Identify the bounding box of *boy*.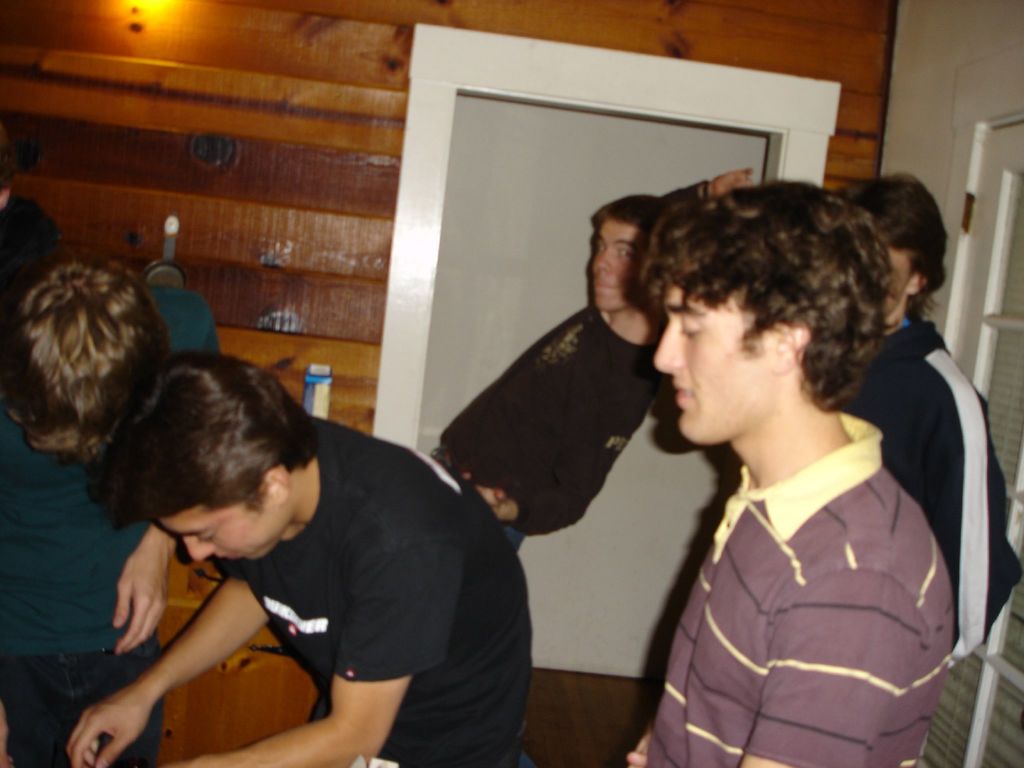
628, 180, 953, 767.
